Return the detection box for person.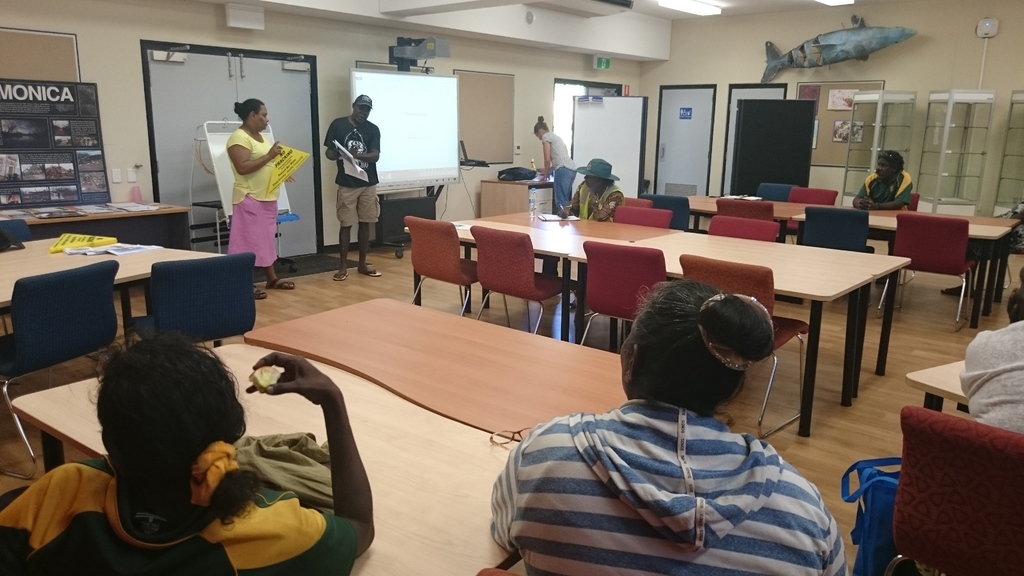
crop(495, 276, 842, 575).
